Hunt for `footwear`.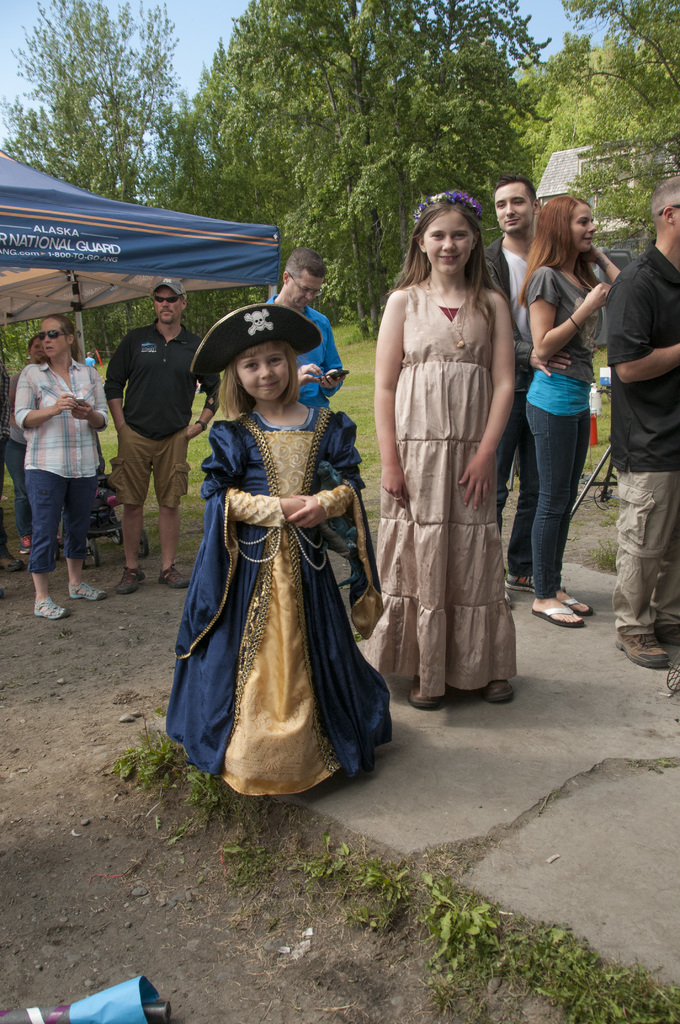
Hunted down at [19,536,31,557].
